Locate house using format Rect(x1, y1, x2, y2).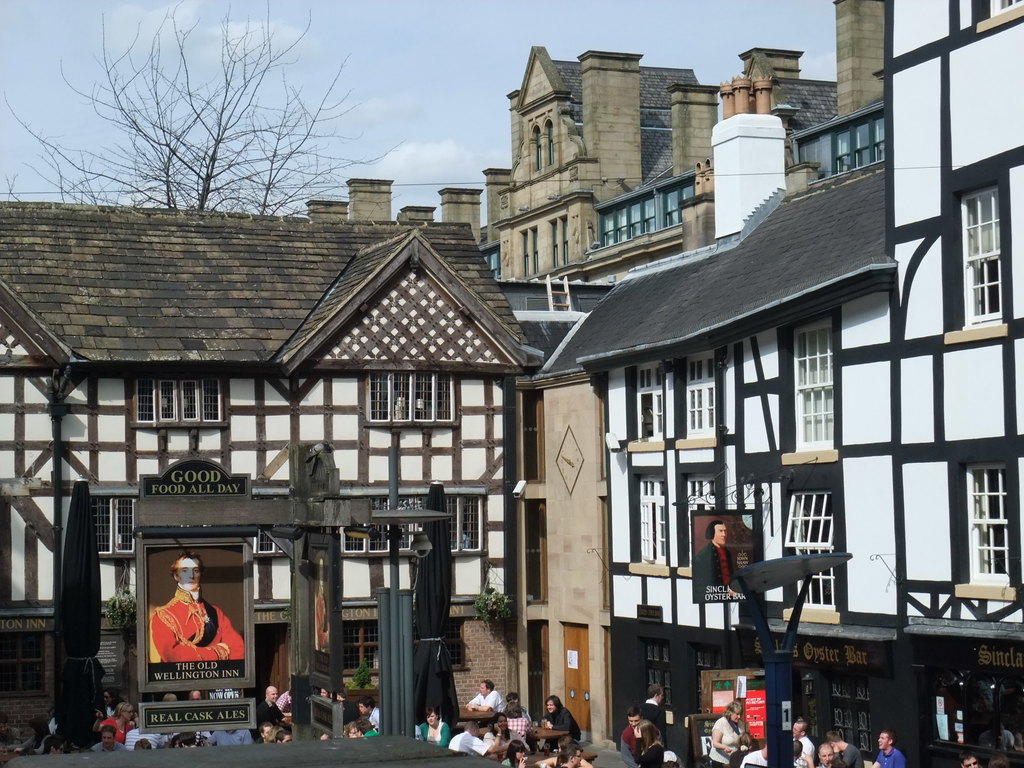
Rect(522, 0, 1023, 762).
